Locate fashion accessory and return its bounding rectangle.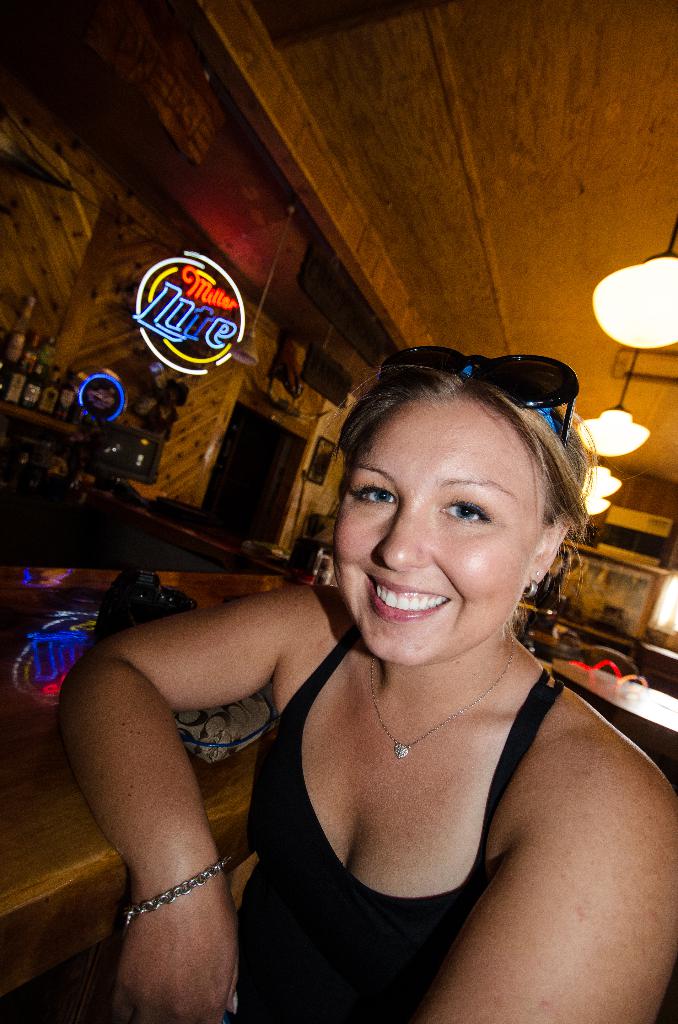
locate(119, 853, 230, 929).
